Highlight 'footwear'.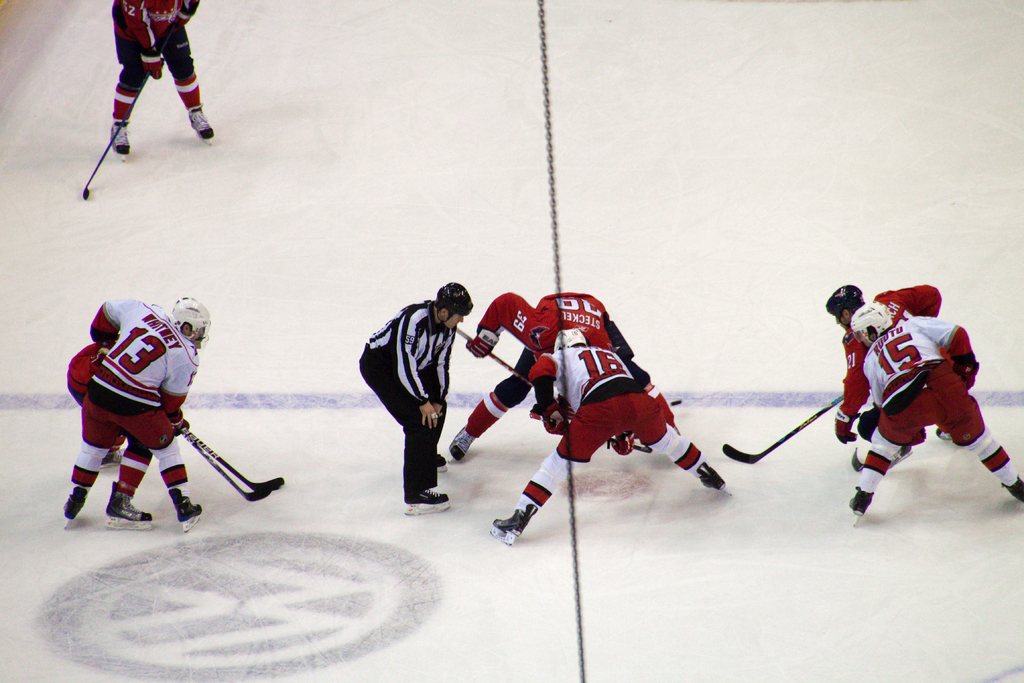
Highlighted region: (x1=448, y1=428, x2=473, y2=462).
